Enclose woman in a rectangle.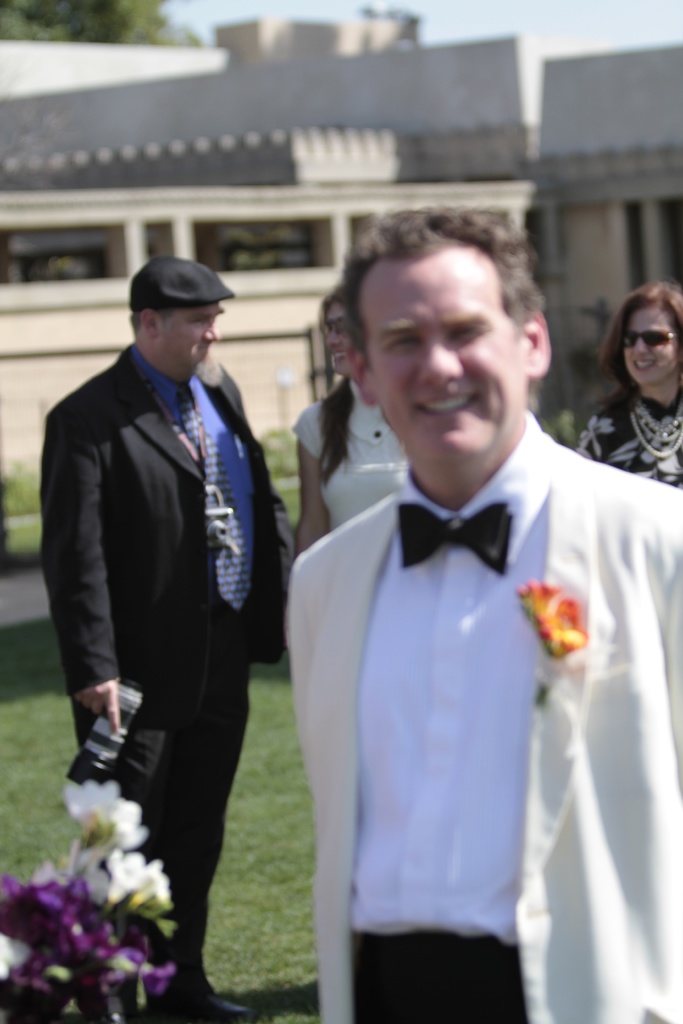
box(281, 291, 436, 585).
